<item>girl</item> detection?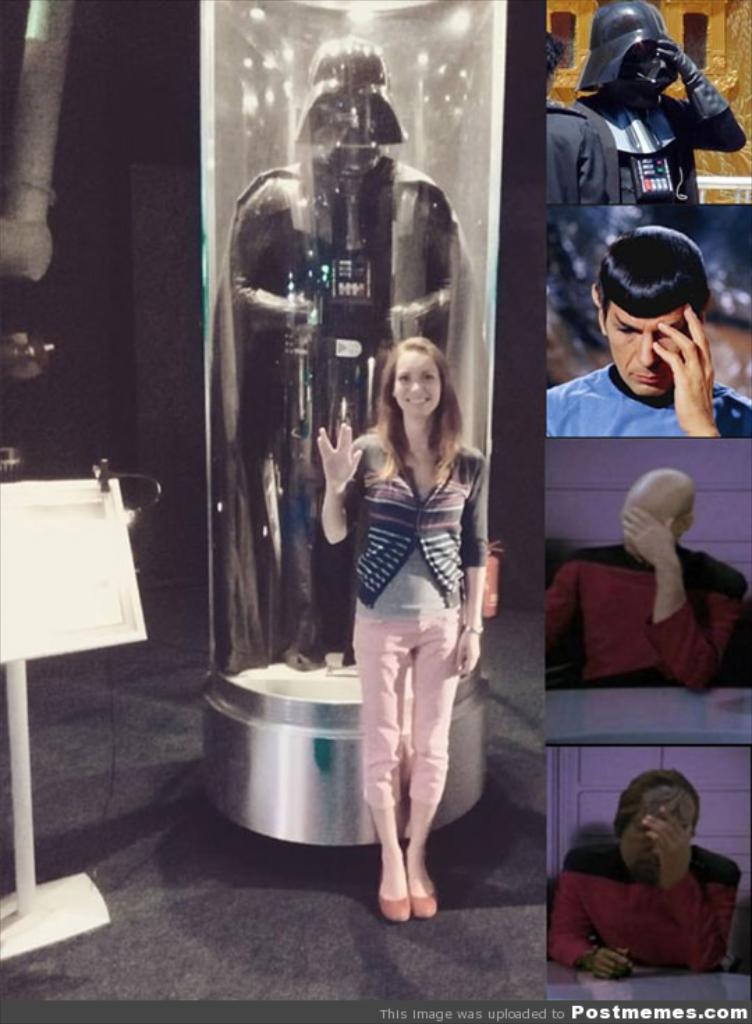
(315,340,492,921)
